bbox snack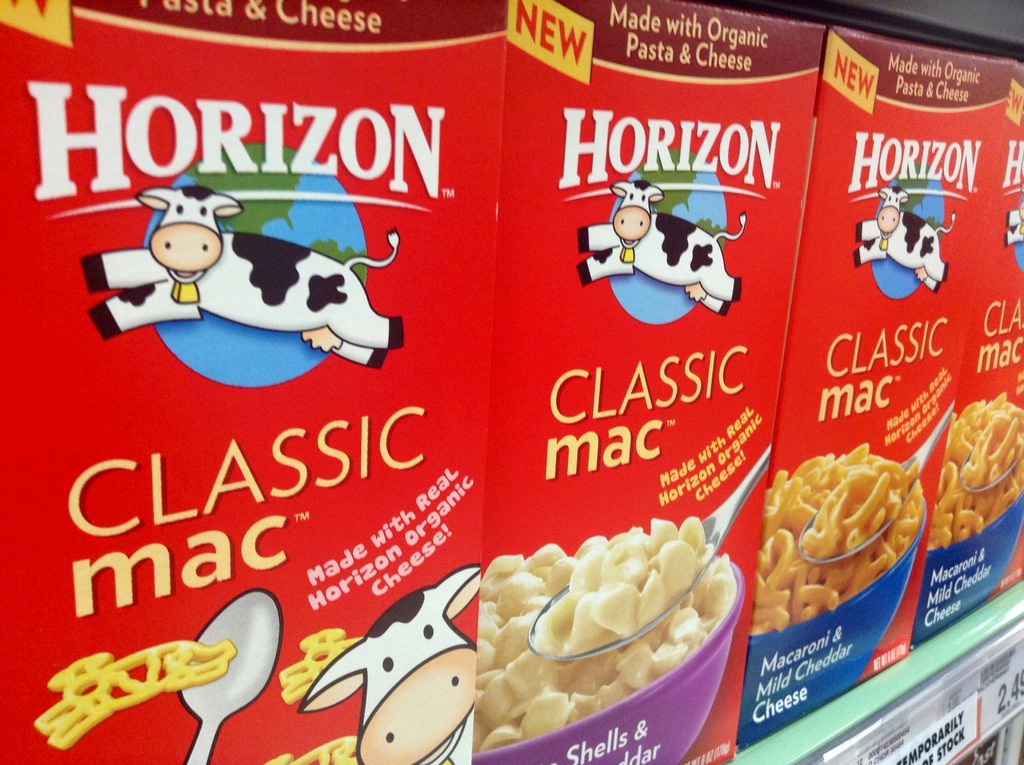
[755, 446, 947, 620]
